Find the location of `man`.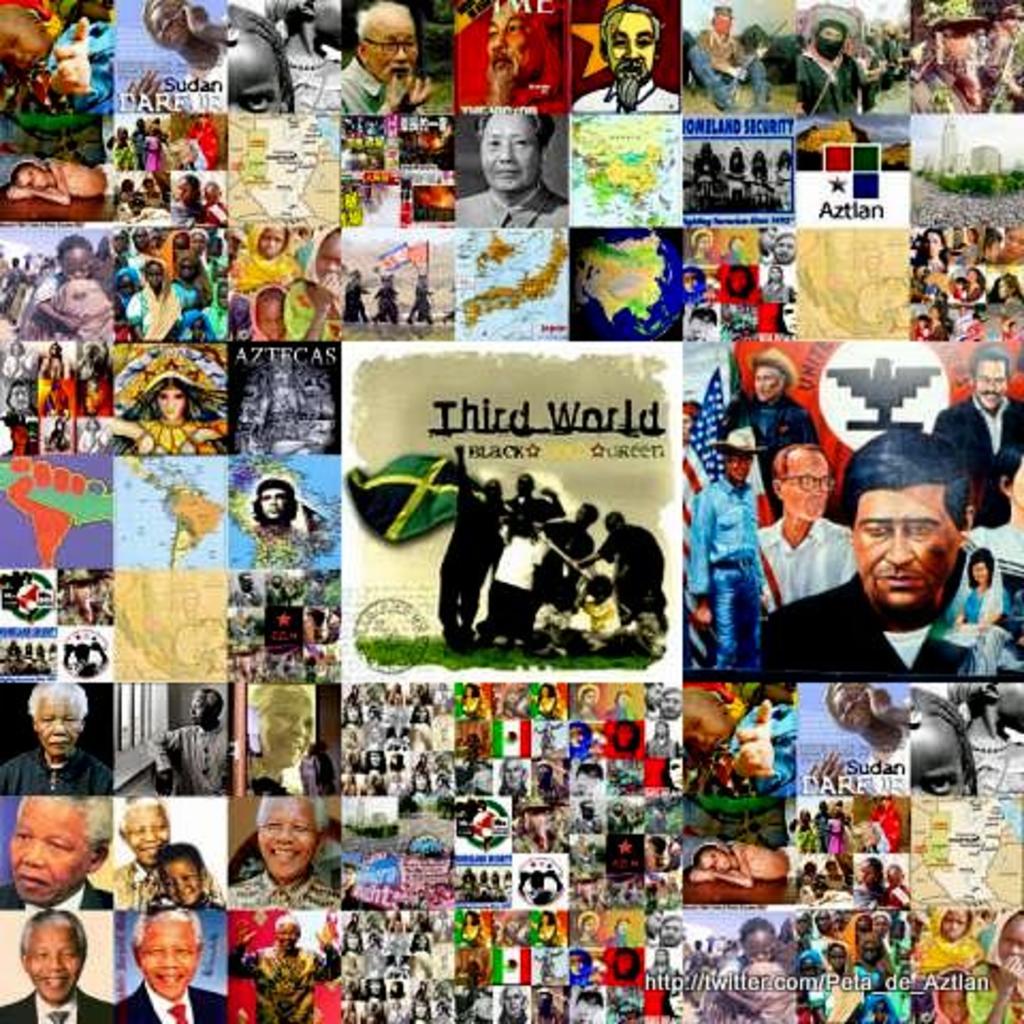
Location: <region>766, 224, 798, 265</region>.
